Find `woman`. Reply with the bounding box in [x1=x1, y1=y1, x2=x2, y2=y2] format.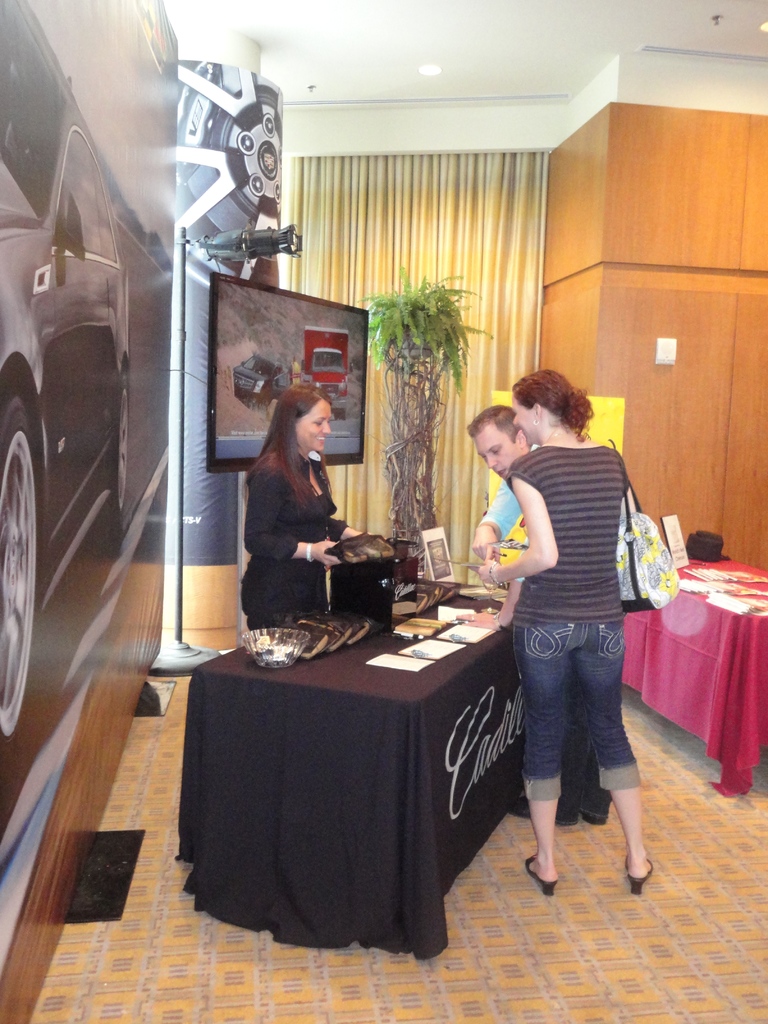
[x1=238, y1=380, x2=373, y2=637].
